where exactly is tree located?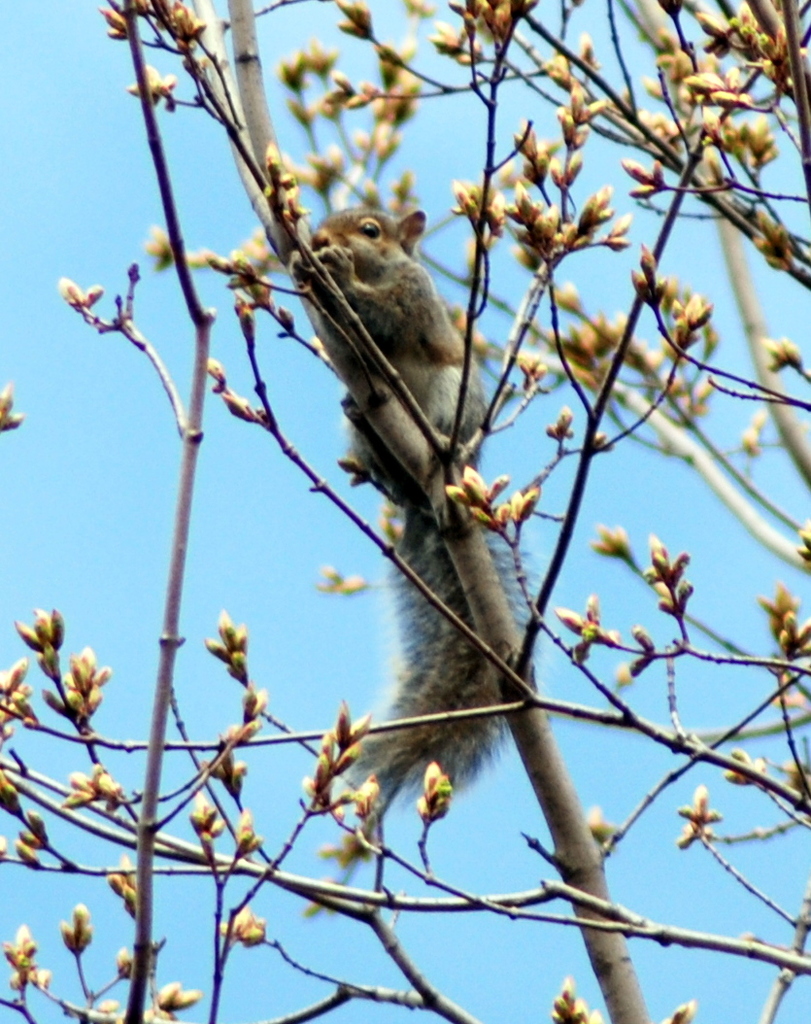
Its bounding box is x1=33, y1=0, x2=756, y2=973.
